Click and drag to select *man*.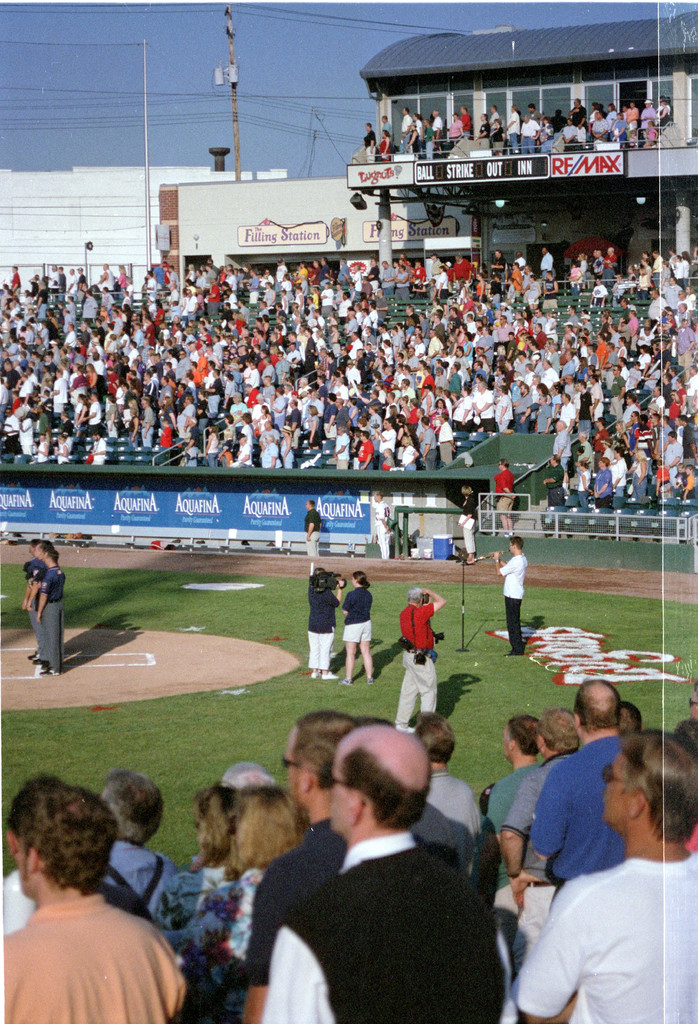
Selection: [651, 248, 665, 287].
